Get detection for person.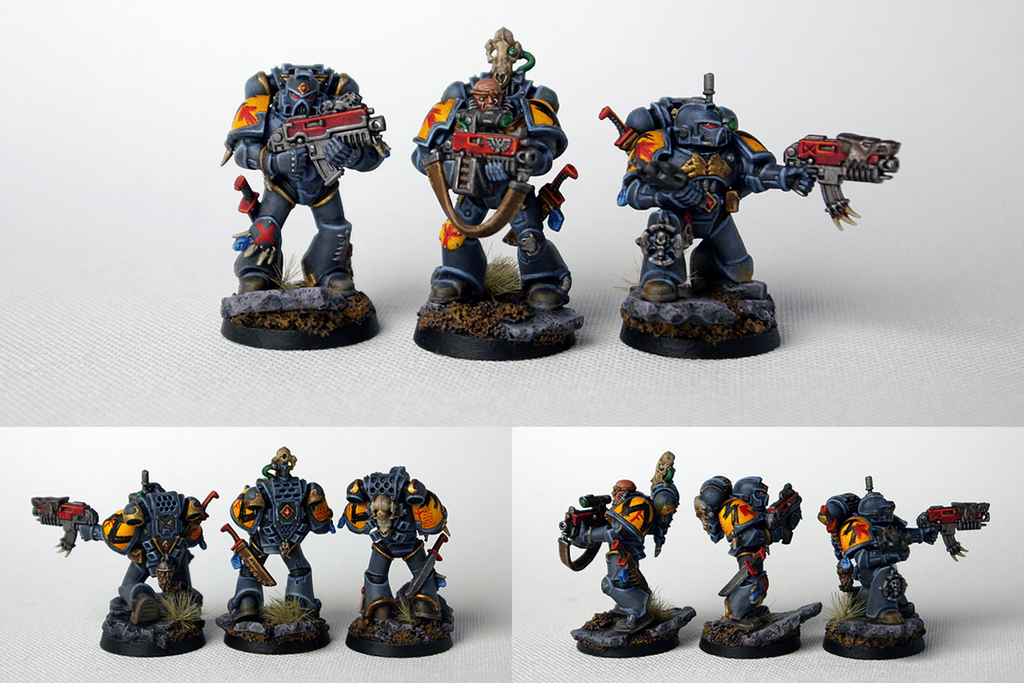
Detection: (x1=574, y1=478, x2=660, y2=634).
